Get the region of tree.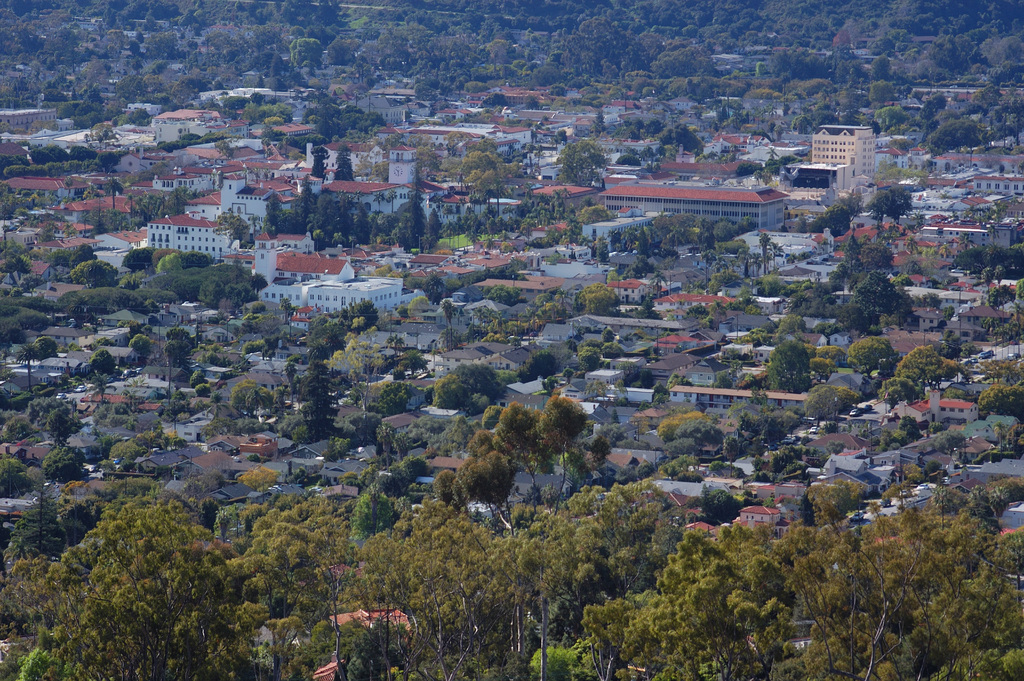
left=801, top=179, right=865, bottom=236.
